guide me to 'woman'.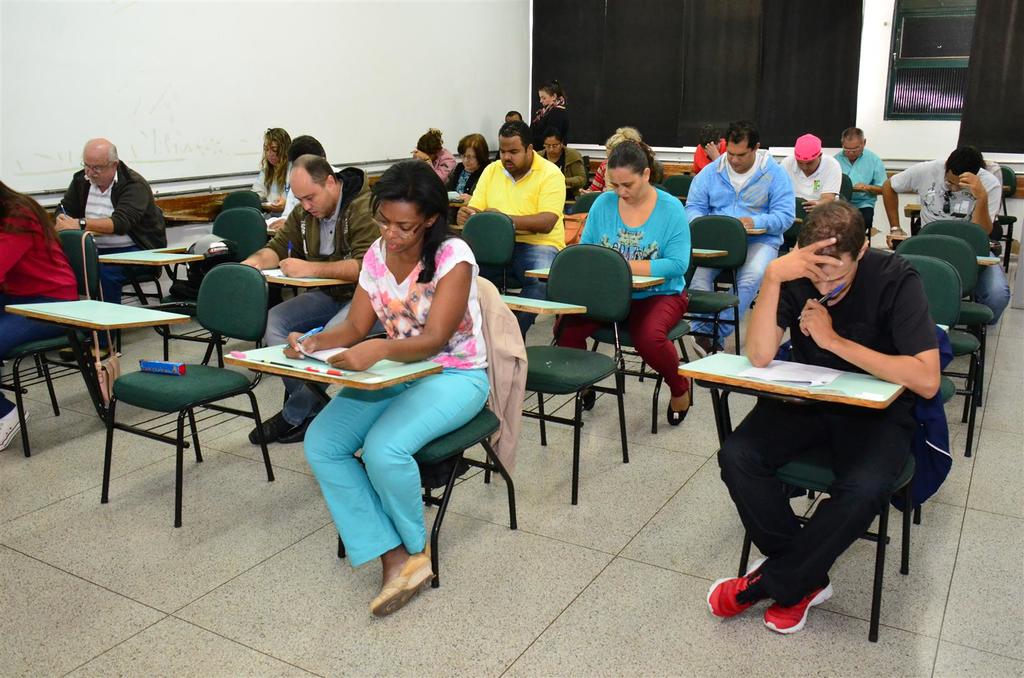
Guidance: {"left": 0, "top": 178, "right": 88, "bottom": 456}.
